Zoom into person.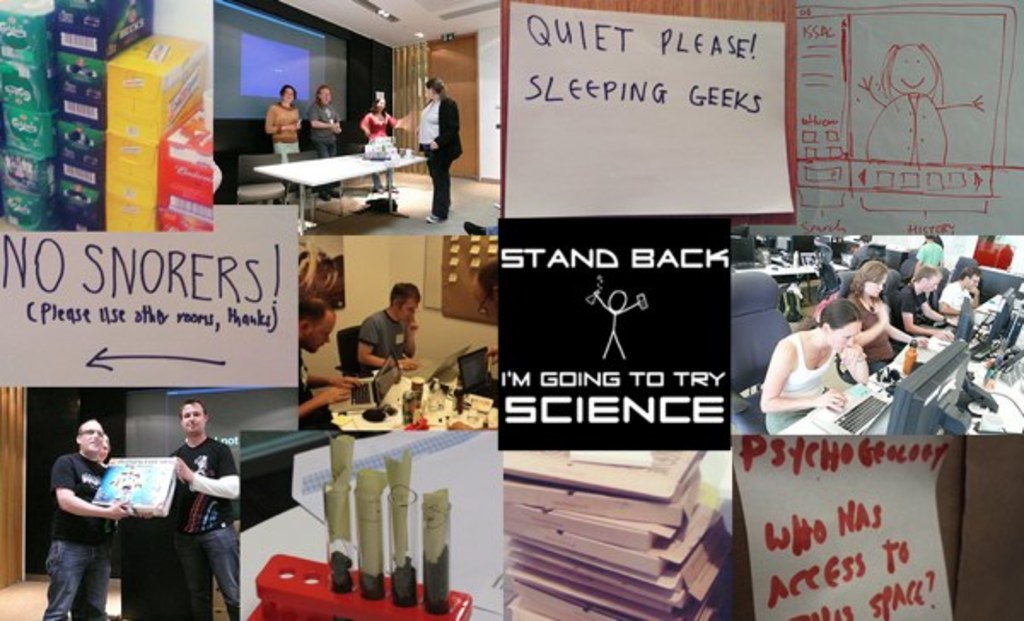
Zoom target: (left=44, top=413, right=133, bottom=619).
